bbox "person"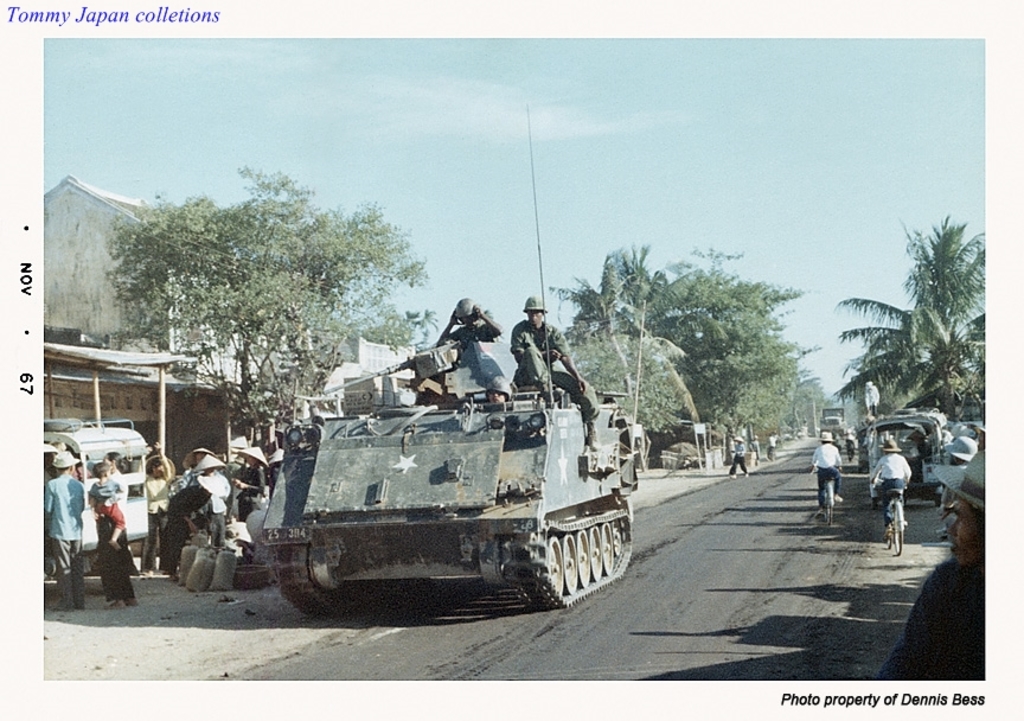
x1=231 y1=445 x2=268 y2=522
